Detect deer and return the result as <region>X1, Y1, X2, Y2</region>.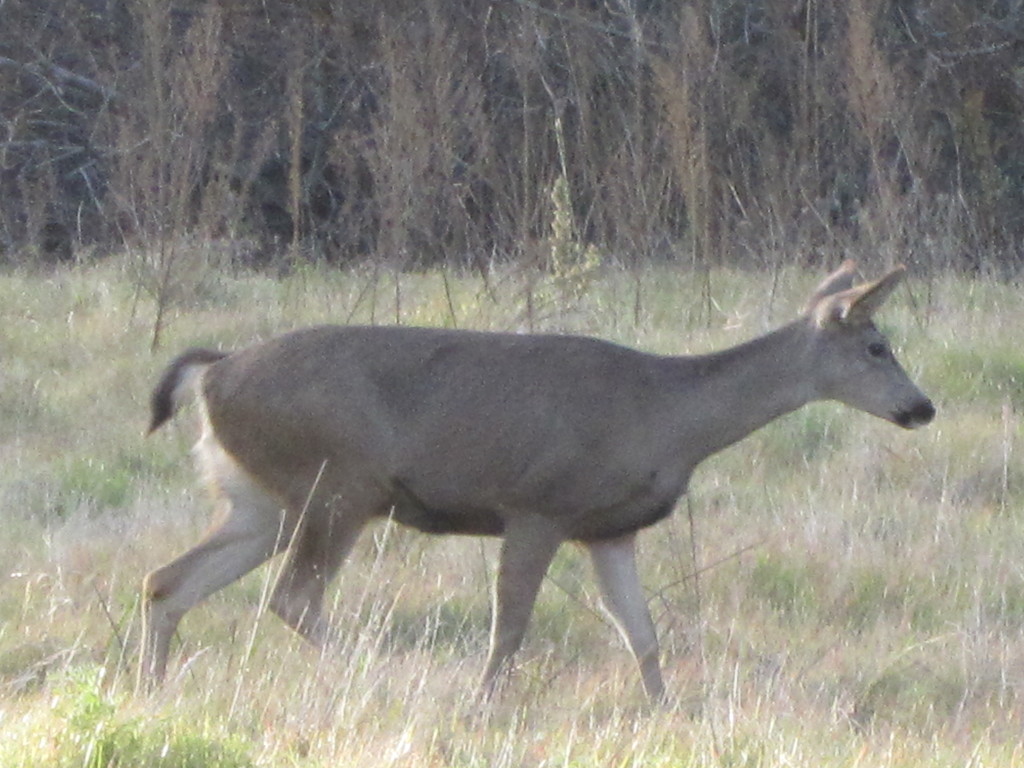
<region>143, 256, 931, 709</region>.
